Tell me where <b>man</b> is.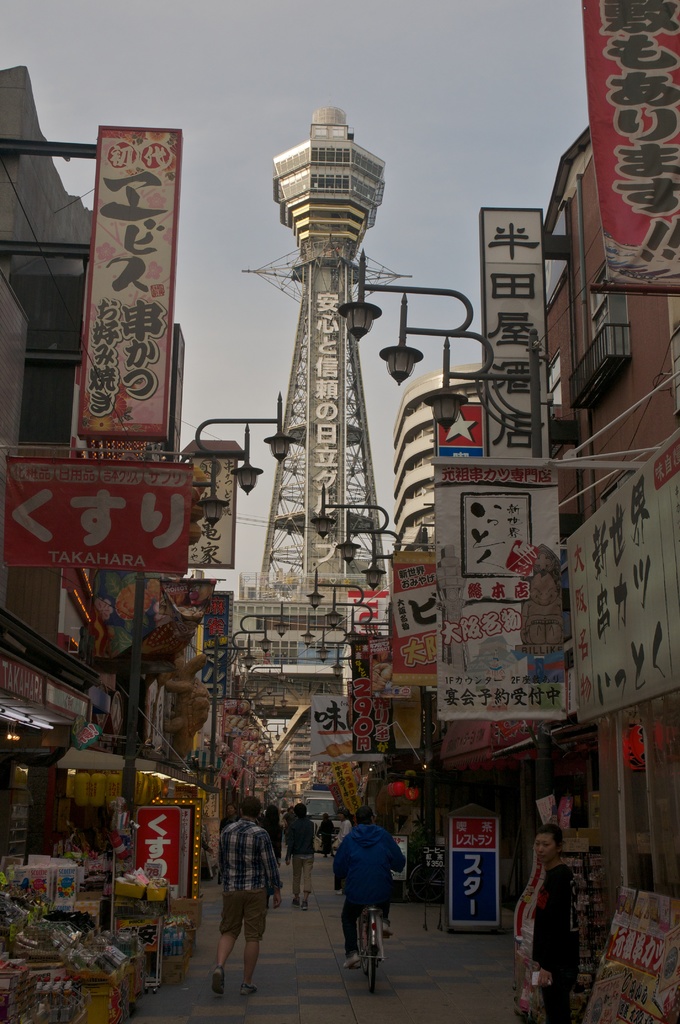
<b>man</b> is at bbox=(285, 802, 318, 908).
